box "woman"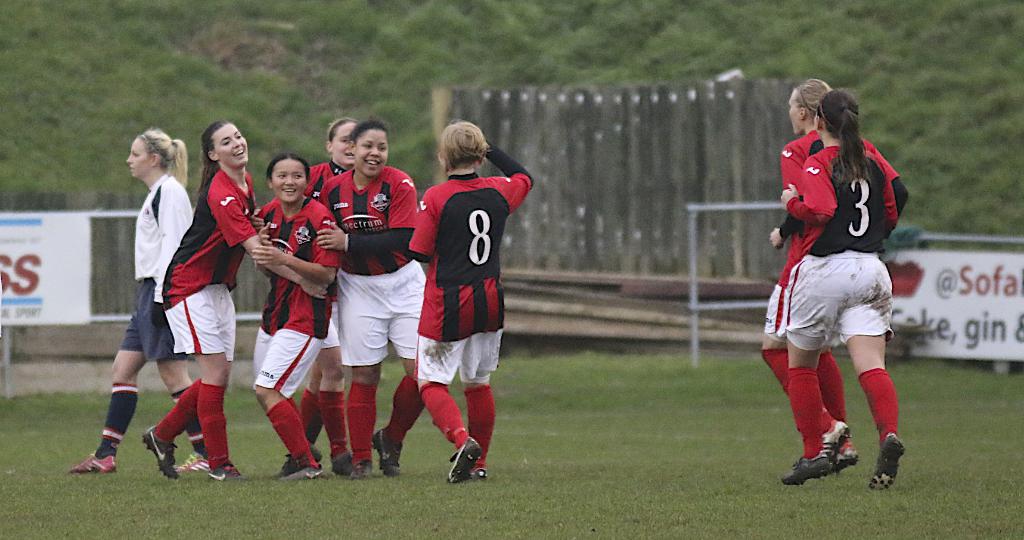
select_region(780, 90, 908, 491)
